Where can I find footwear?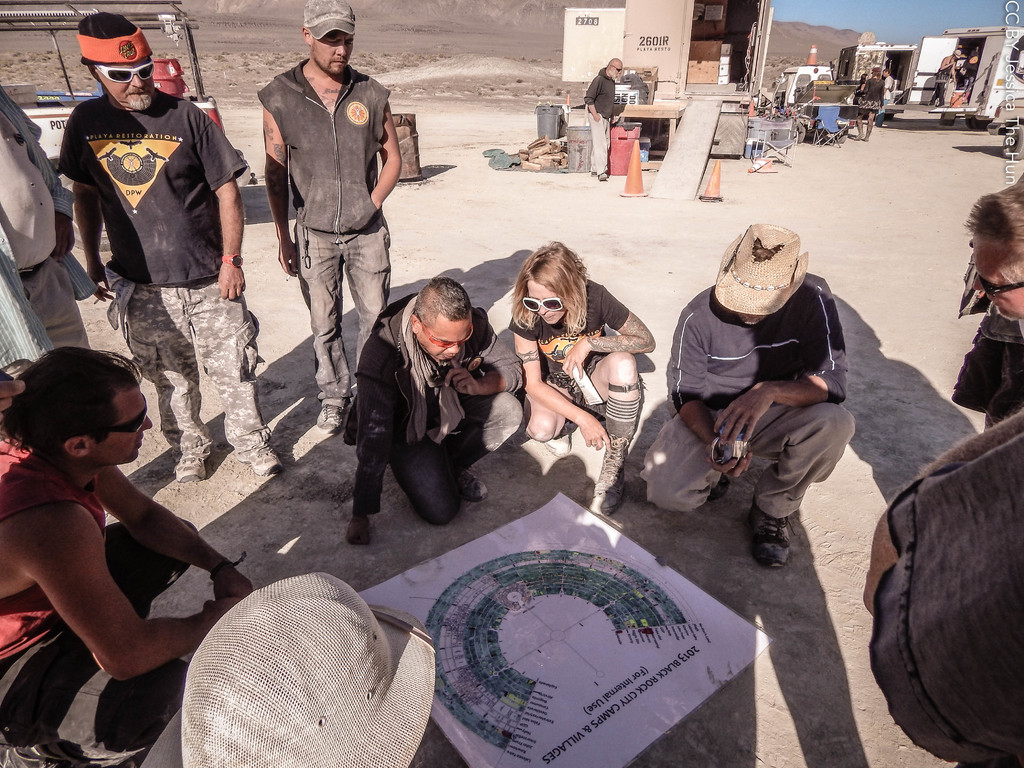
You can find it at 596:172:609:181.
